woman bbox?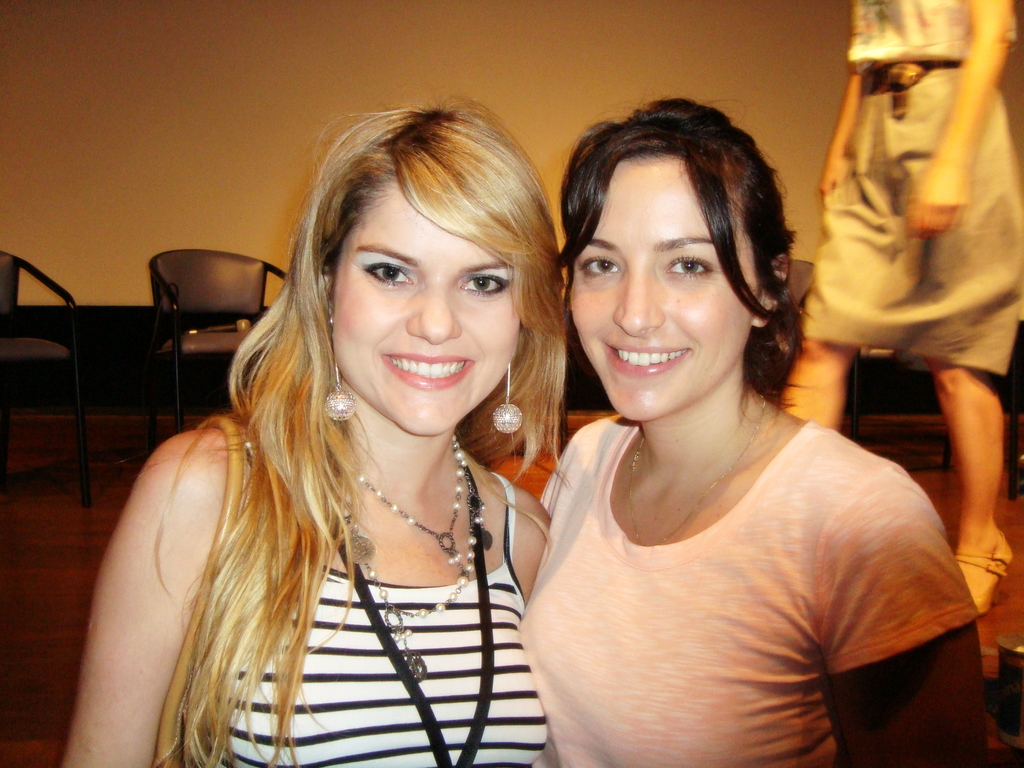
bbox=[52, 82, 579, 767]
